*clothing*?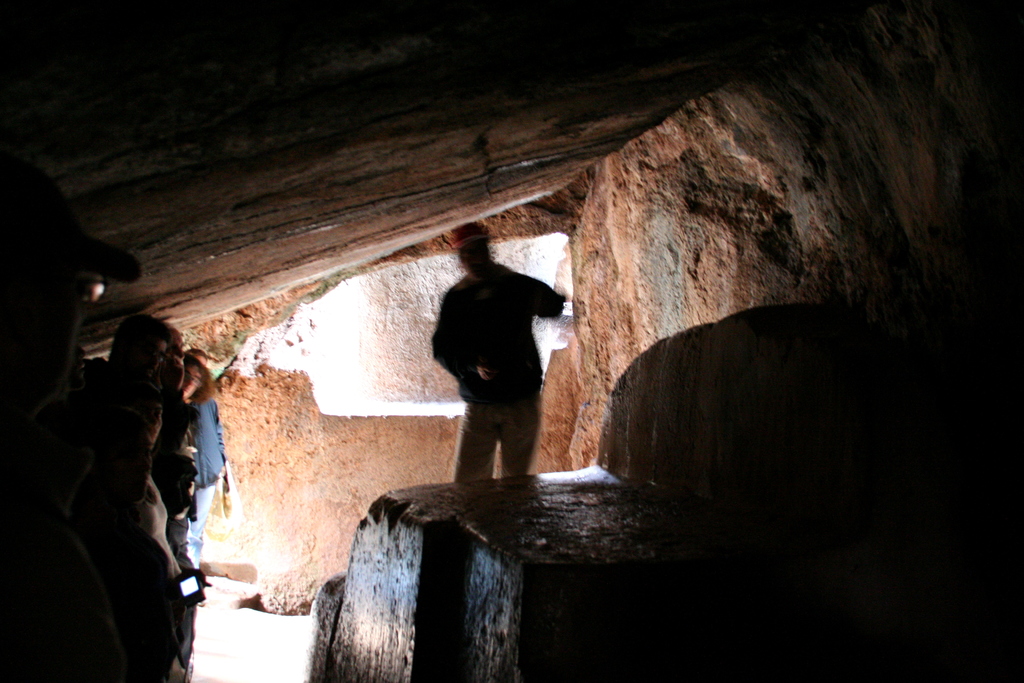
[left=182, top=404, right=225, bottom=570]
